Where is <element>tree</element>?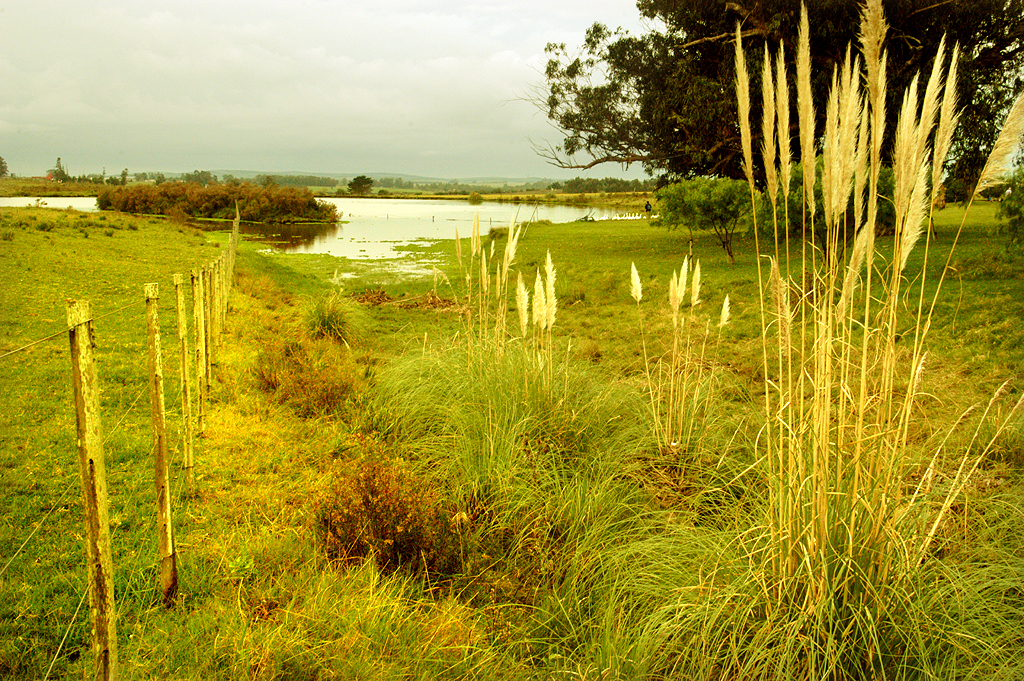
[left=347, top=168, right=374, bottom=196].
